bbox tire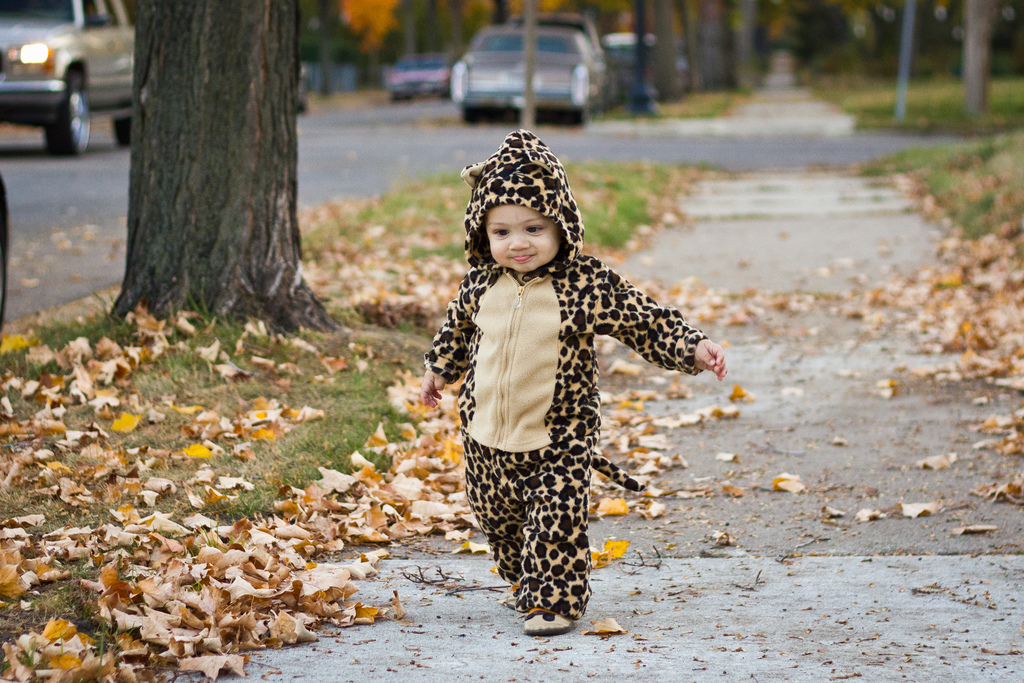
pyautogui.locateOnScreen(115, 104, 137, 146)
